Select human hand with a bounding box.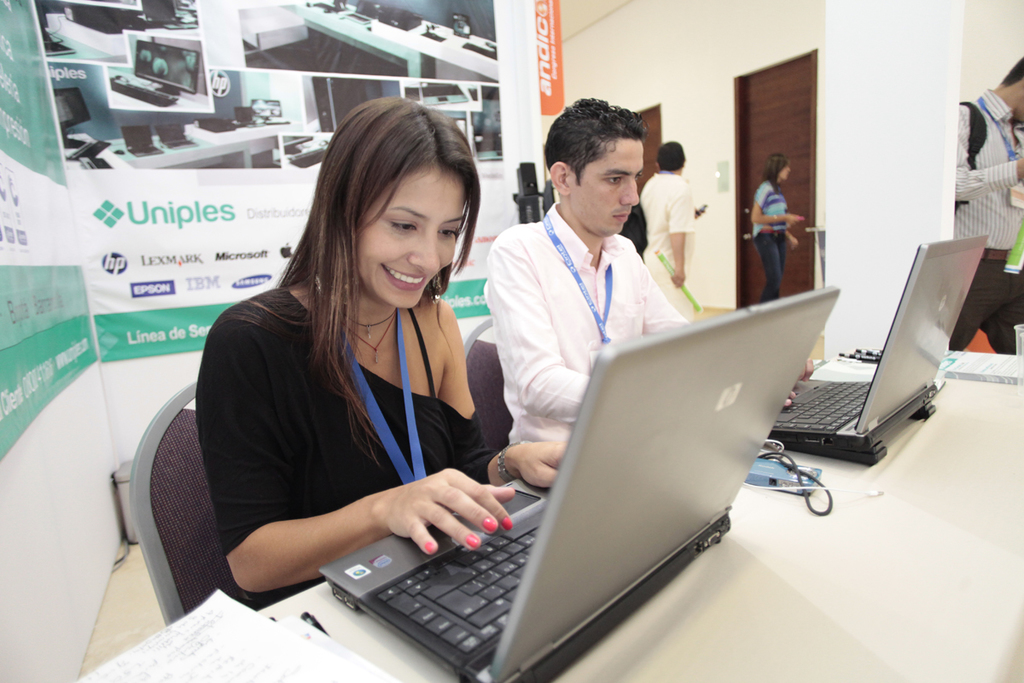
783, 212, 802, 229.
